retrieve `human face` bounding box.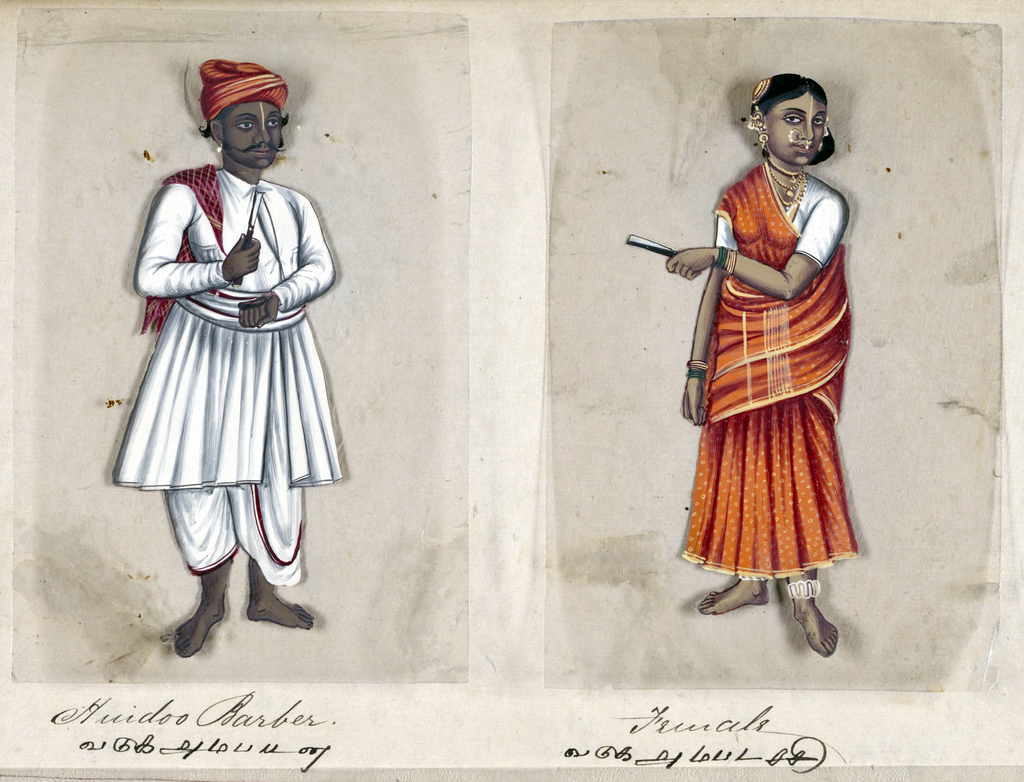
Bounding box: x1=223 y1=99 x2=281 y2=168.
